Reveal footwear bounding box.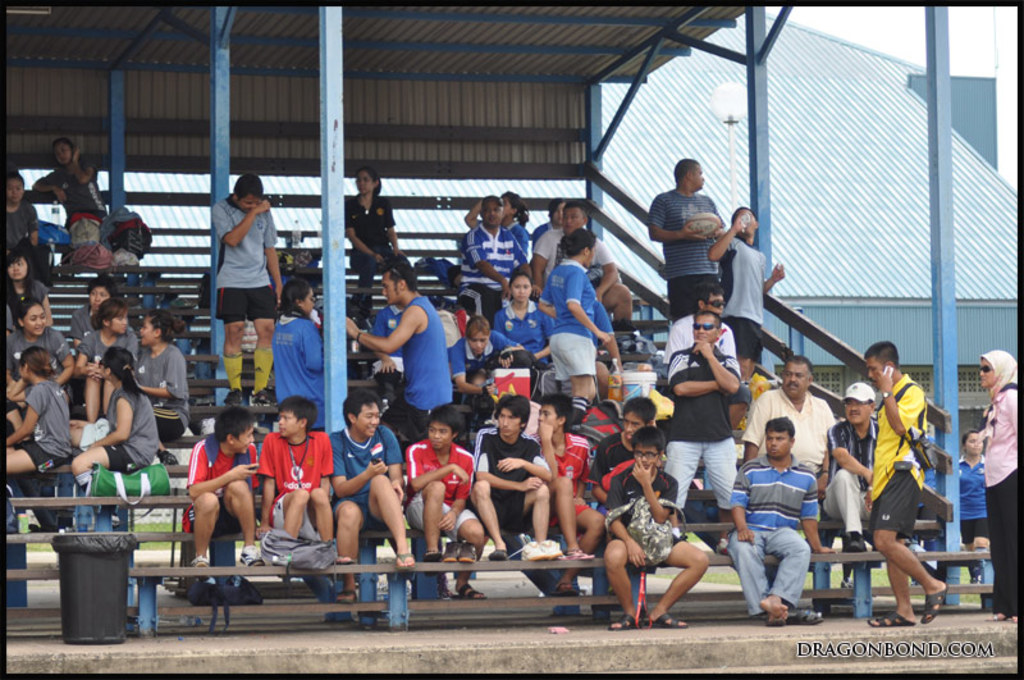
Revealed: (left=847, top=534, right=860, bottom=552).
